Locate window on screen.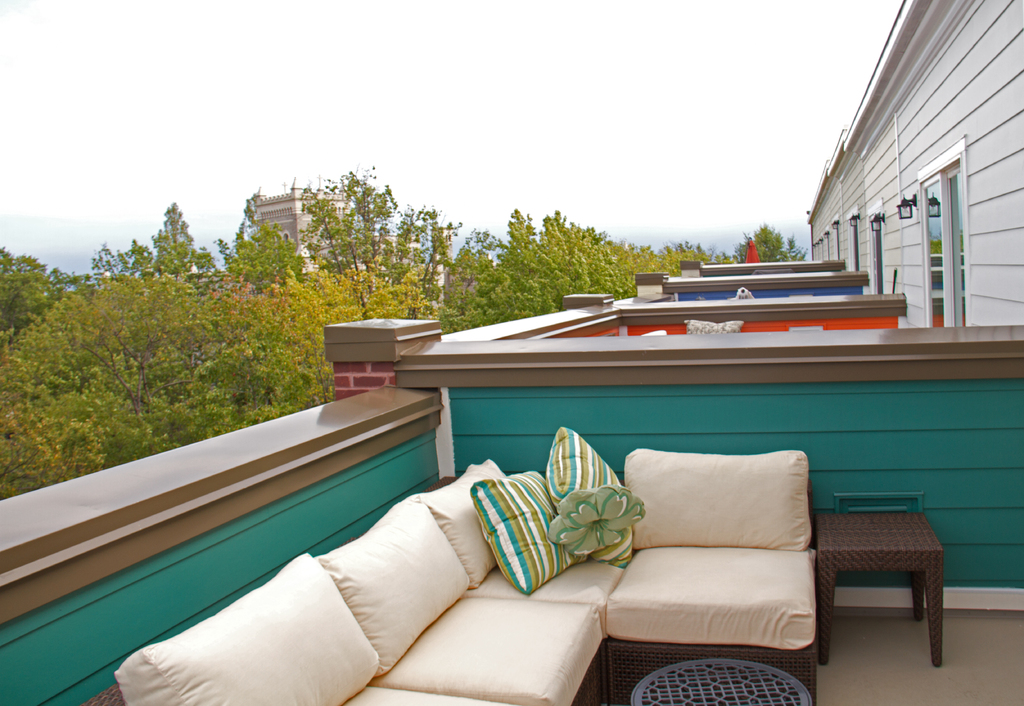
On screen at {"left": 873, "top": 213, "right": 882, "bottom": 299}.
